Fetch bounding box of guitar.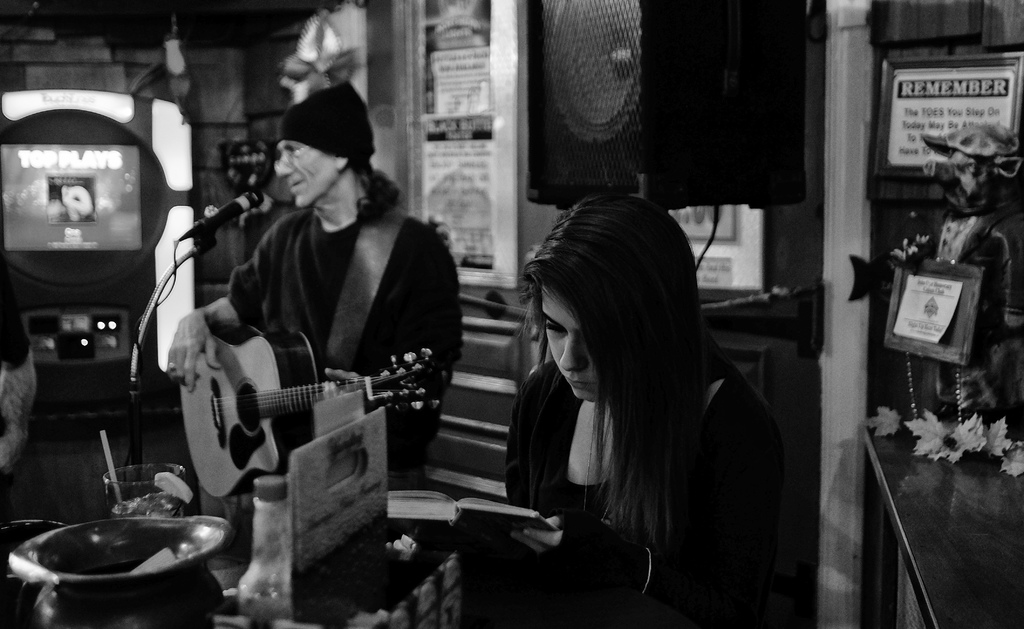
Bbox: (150,301,454,503).
